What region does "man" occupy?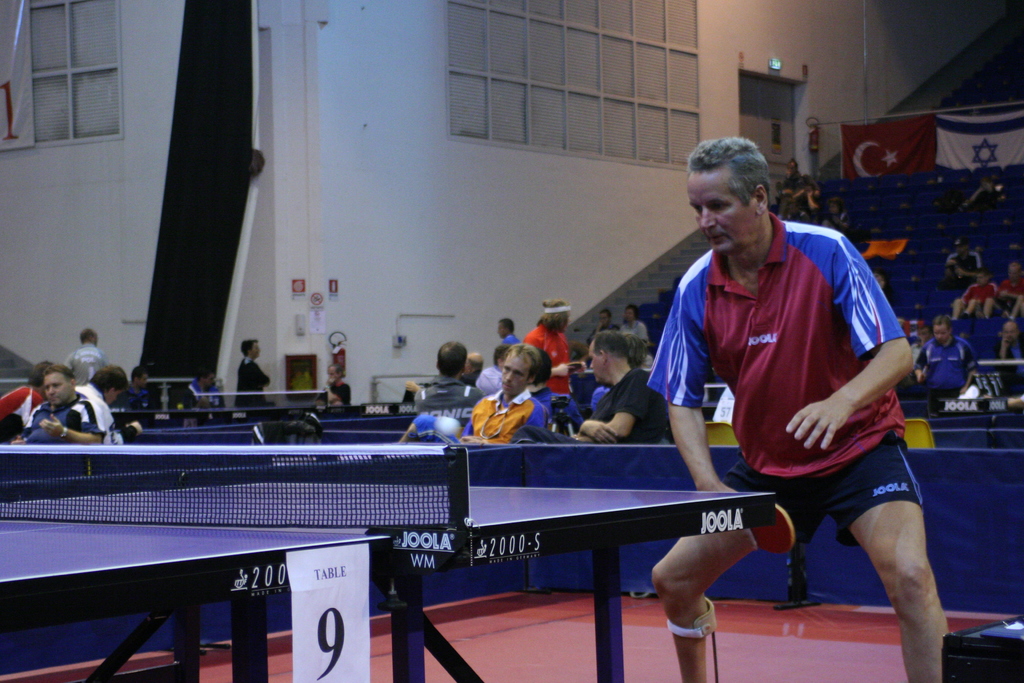
box=[417, 343, 484, 450].
